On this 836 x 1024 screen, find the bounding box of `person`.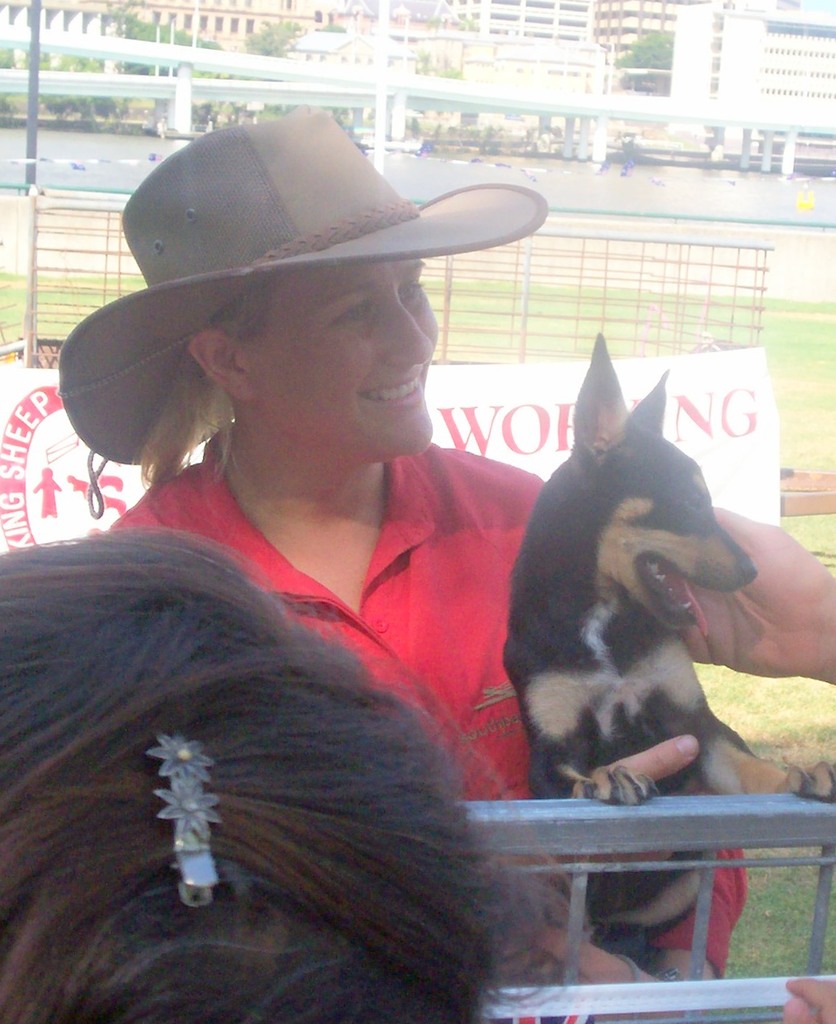
Bounding box: (x1=698, y1=504, x2=835, y2=682).
